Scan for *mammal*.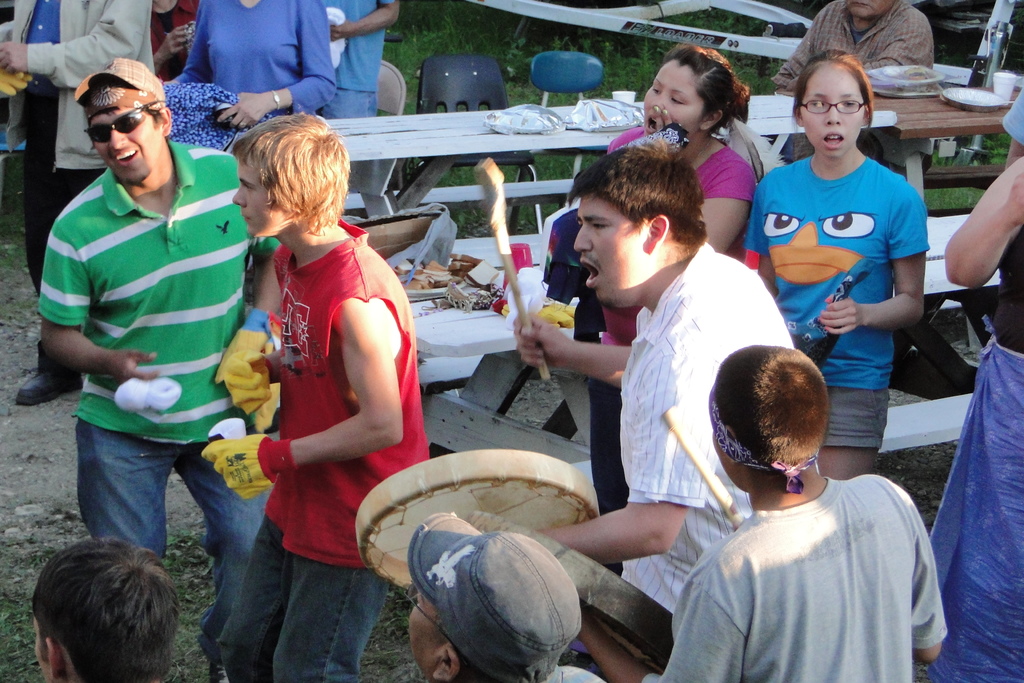
Scan result: [left=772, top=0, right=937, bottom=163].
